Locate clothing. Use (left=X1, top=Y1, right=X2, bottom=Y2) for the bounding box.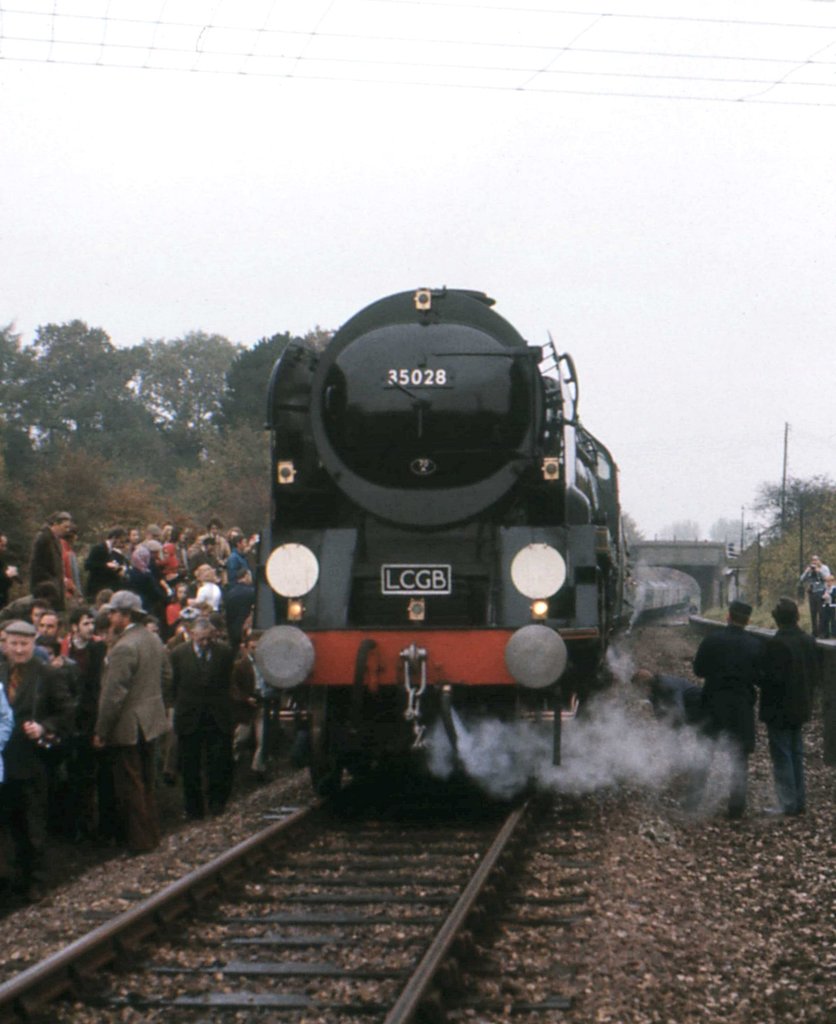
(left=231, top=657, right=265, bottom=772).
